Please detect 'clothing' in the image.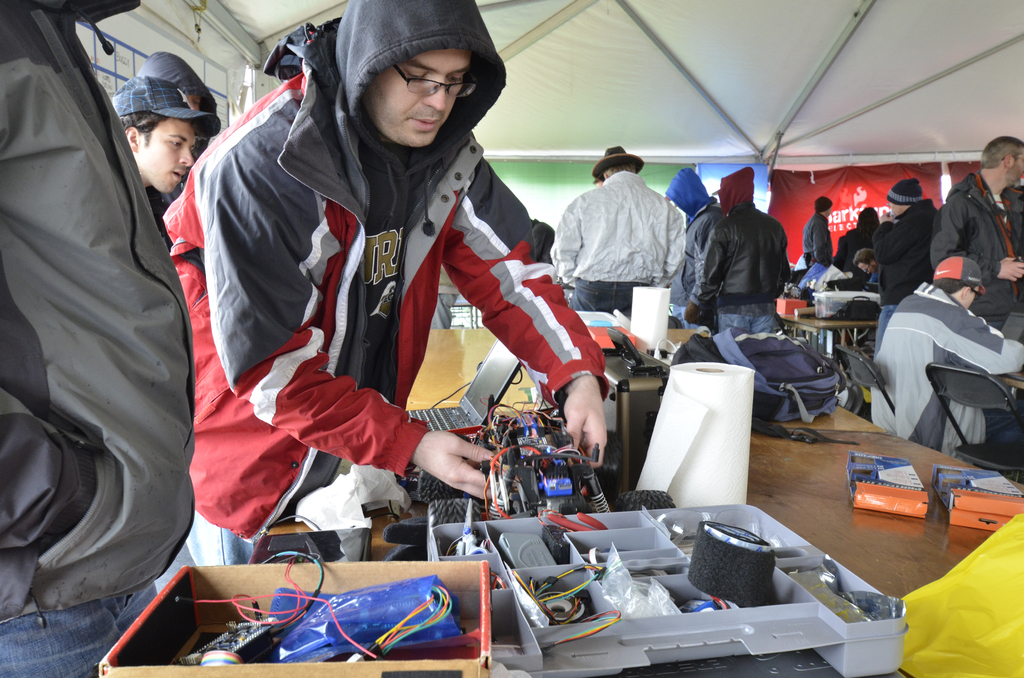
(left=871, top=199, right=934, bottom=353).
